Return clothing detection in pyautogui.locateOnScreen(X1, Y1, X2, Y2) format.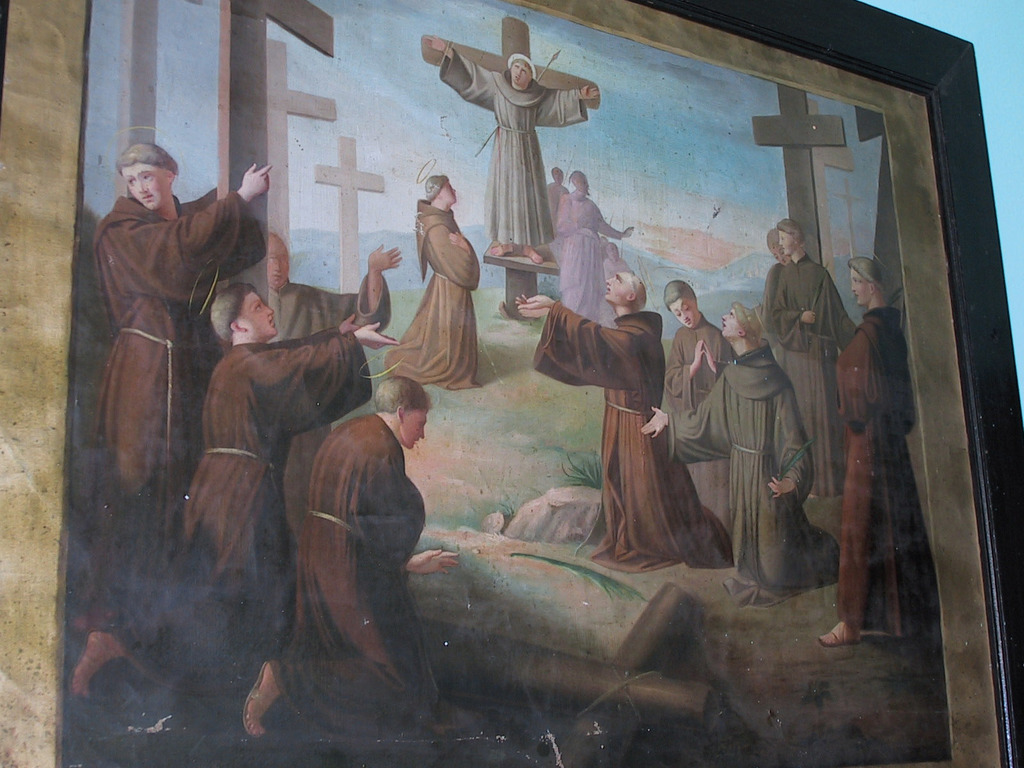
pyautogui.locateOnScreen(267, 280, 390, 343).
